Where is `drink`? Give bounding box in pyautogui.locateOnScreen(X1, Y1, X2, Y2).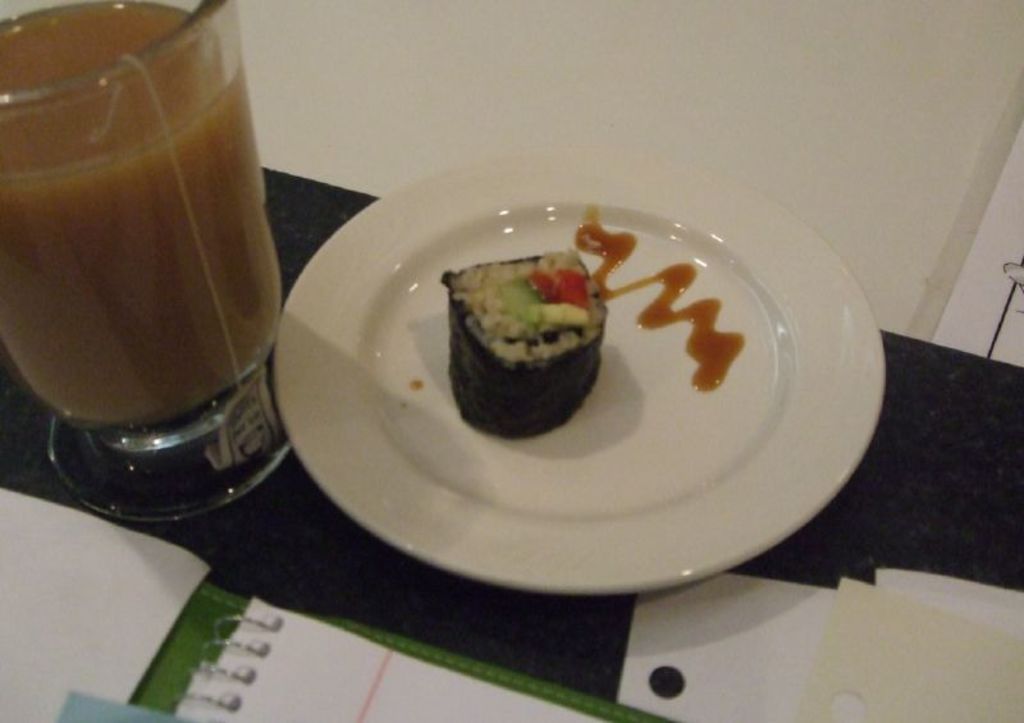
pyautogui.locateOnScreen(1, 9, 287, 426).
